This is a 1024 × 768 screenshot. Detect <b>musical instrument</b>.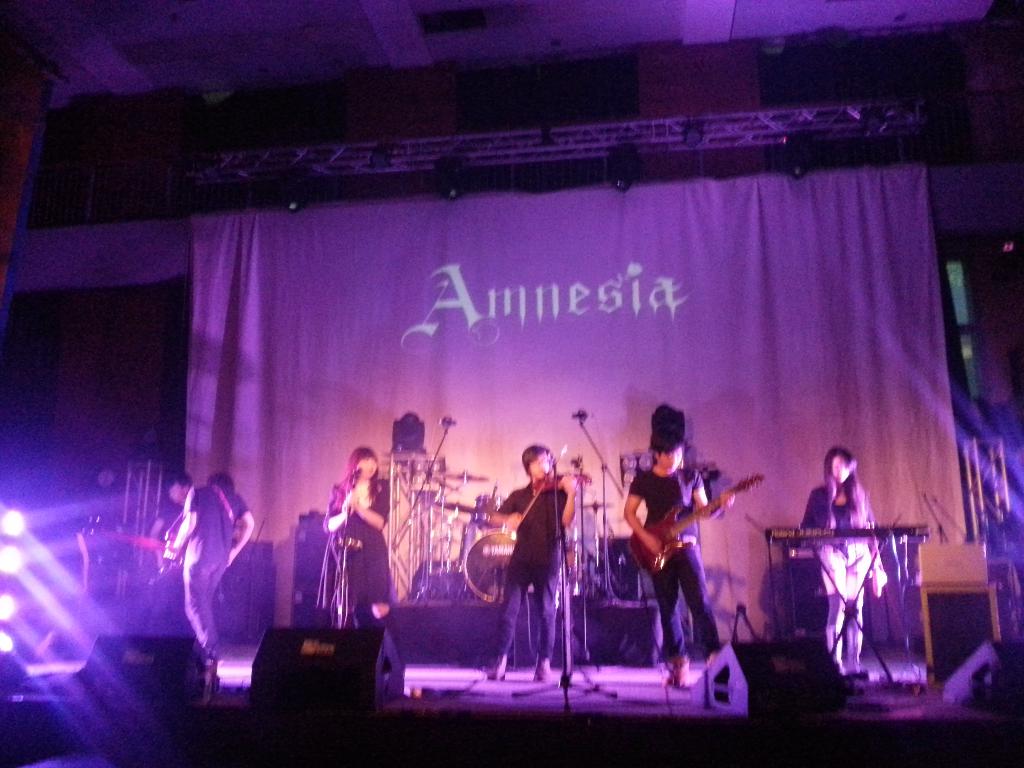
bbox=(625, 472, 765, 579).
